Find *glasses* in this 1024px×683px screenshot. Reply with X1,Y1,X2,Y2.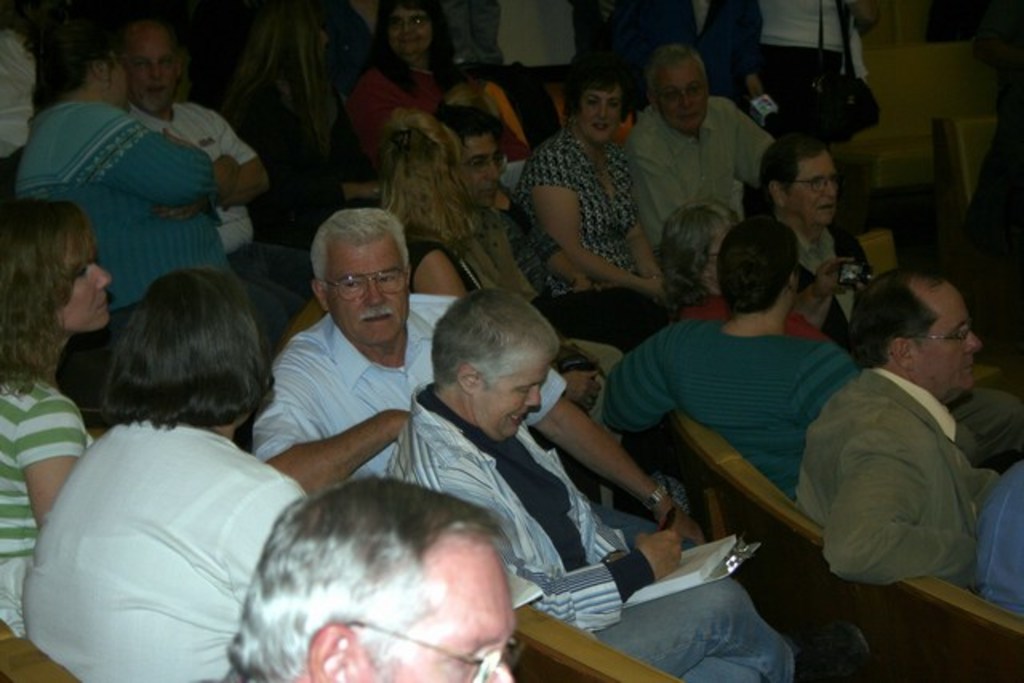
334,613,515,681.
